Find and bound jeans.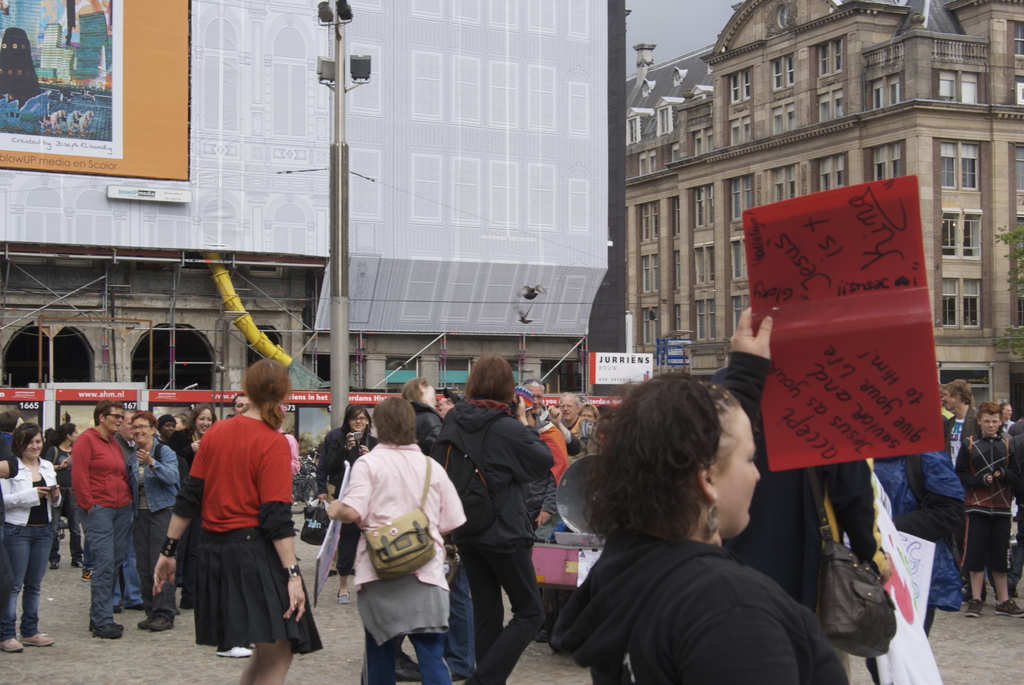
Bound: region(447, 562, 476, 684).
